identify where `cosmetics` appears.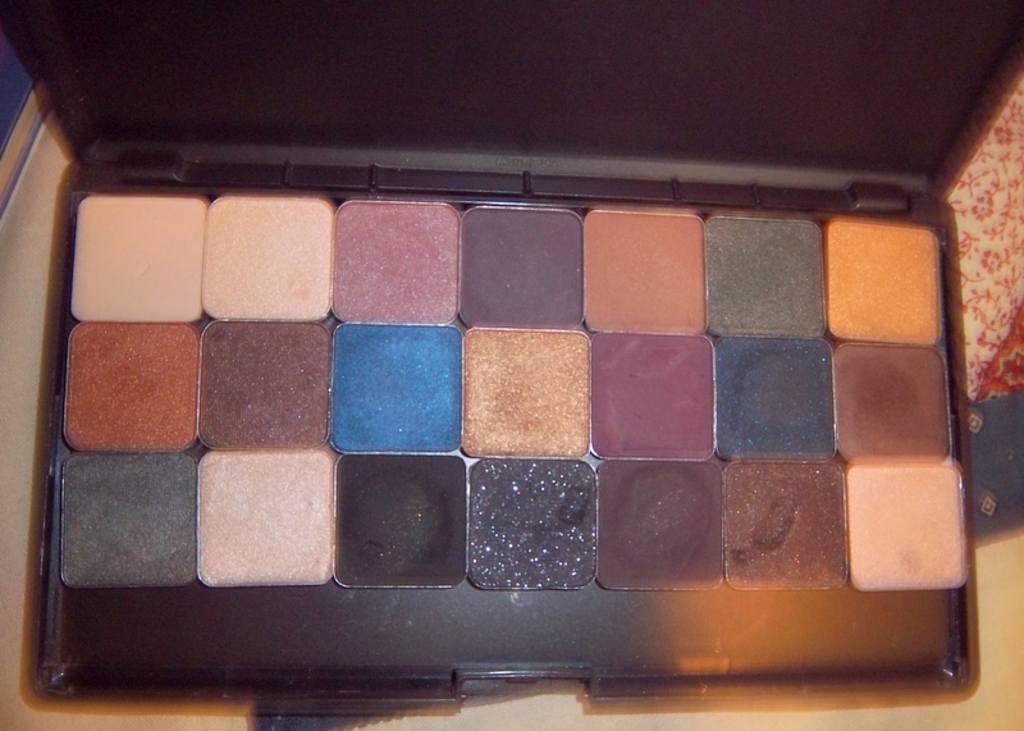
Appears at [left=462, top=329, right=593, bottom=456].
